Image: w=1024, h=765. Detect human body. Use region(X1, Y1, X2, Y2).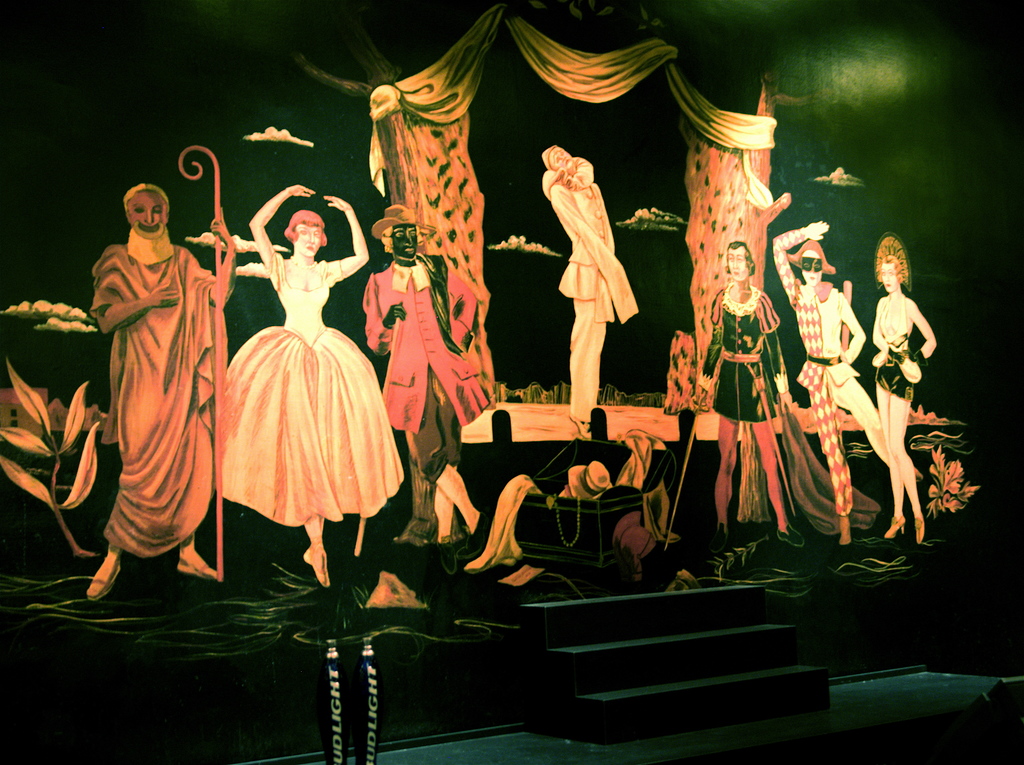
region(62, 145, 250, 648).
